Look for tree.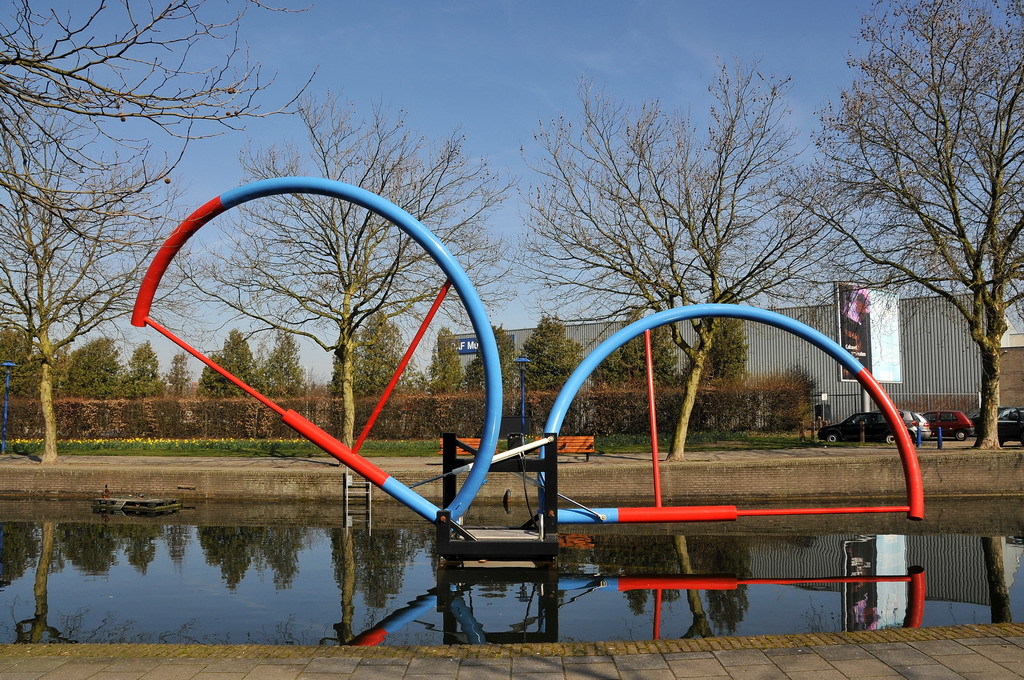
Found: [198, 329, 260, 398].
